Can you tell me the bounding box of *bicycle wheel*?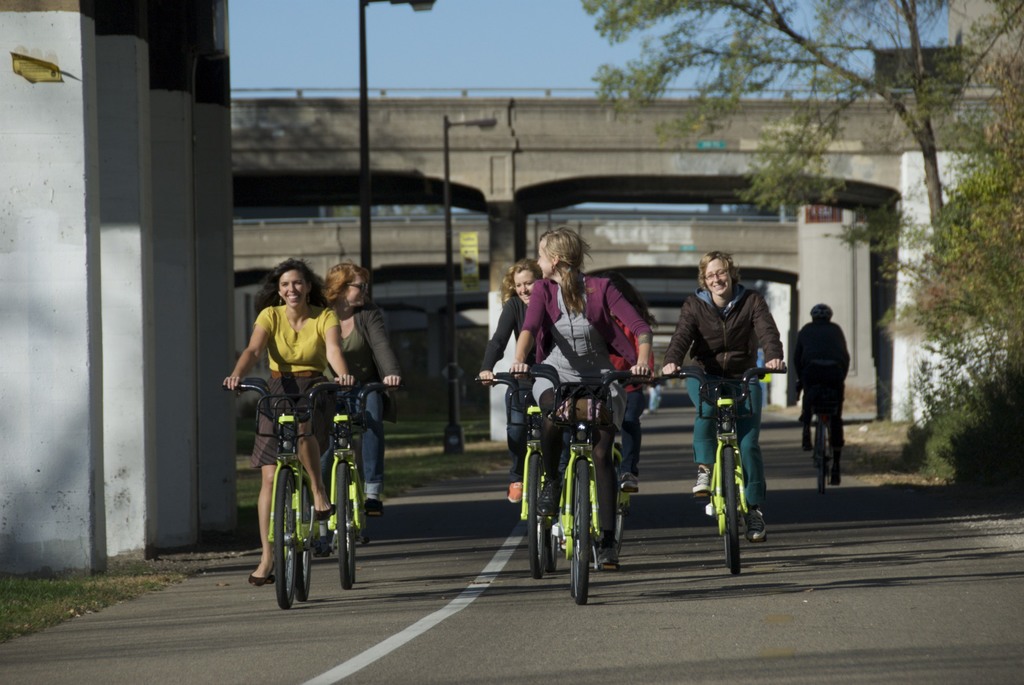
[332,461,351,588].
